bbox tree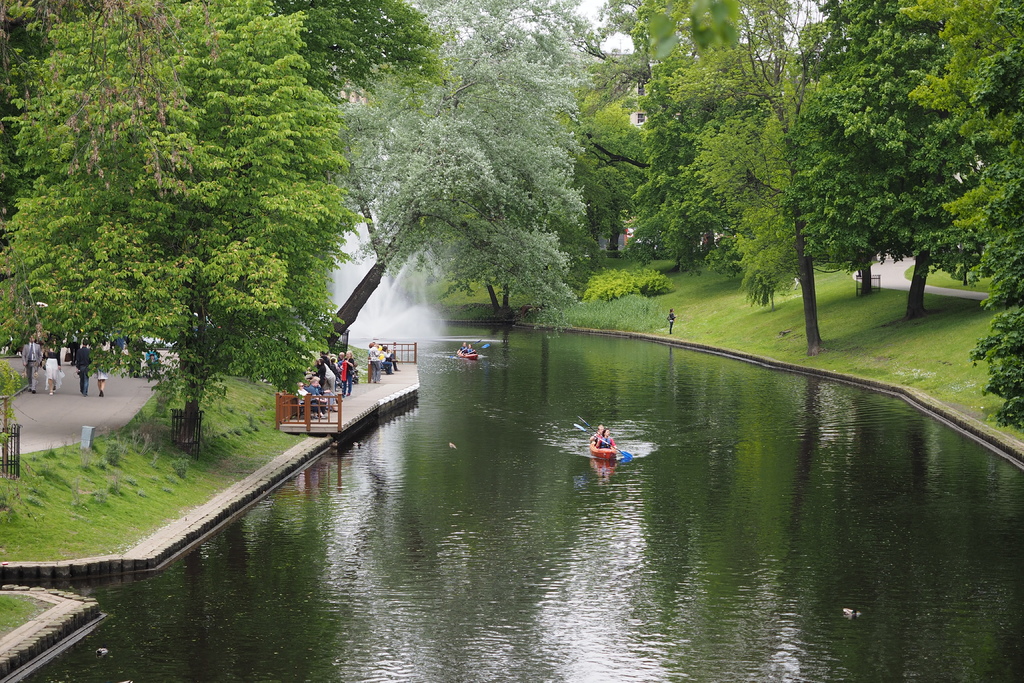
left=630, top=0, right=858, bottom=349
